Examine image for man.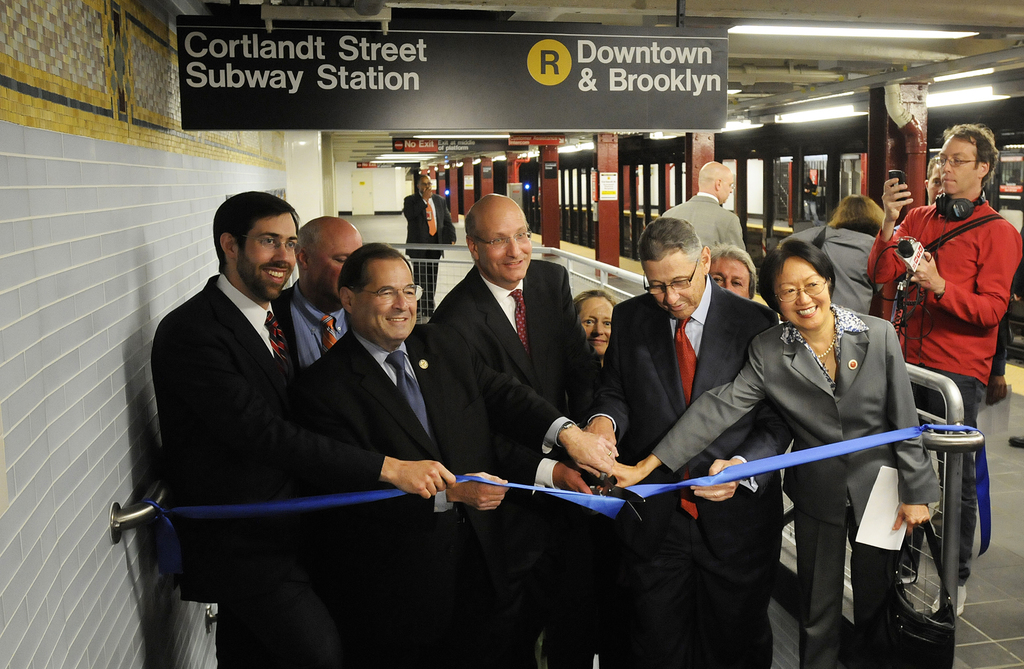
Examination result: rect(666, 160, 749, 271).
